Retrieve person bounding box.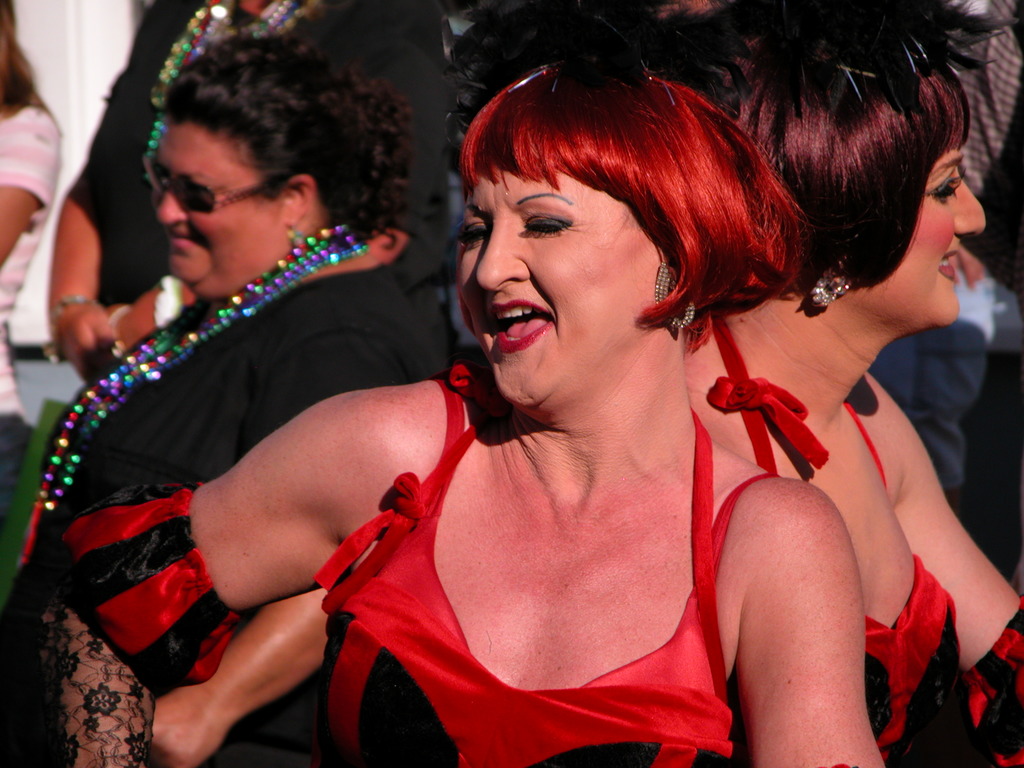
Bounding box: 673, 44, 1023, 767.
